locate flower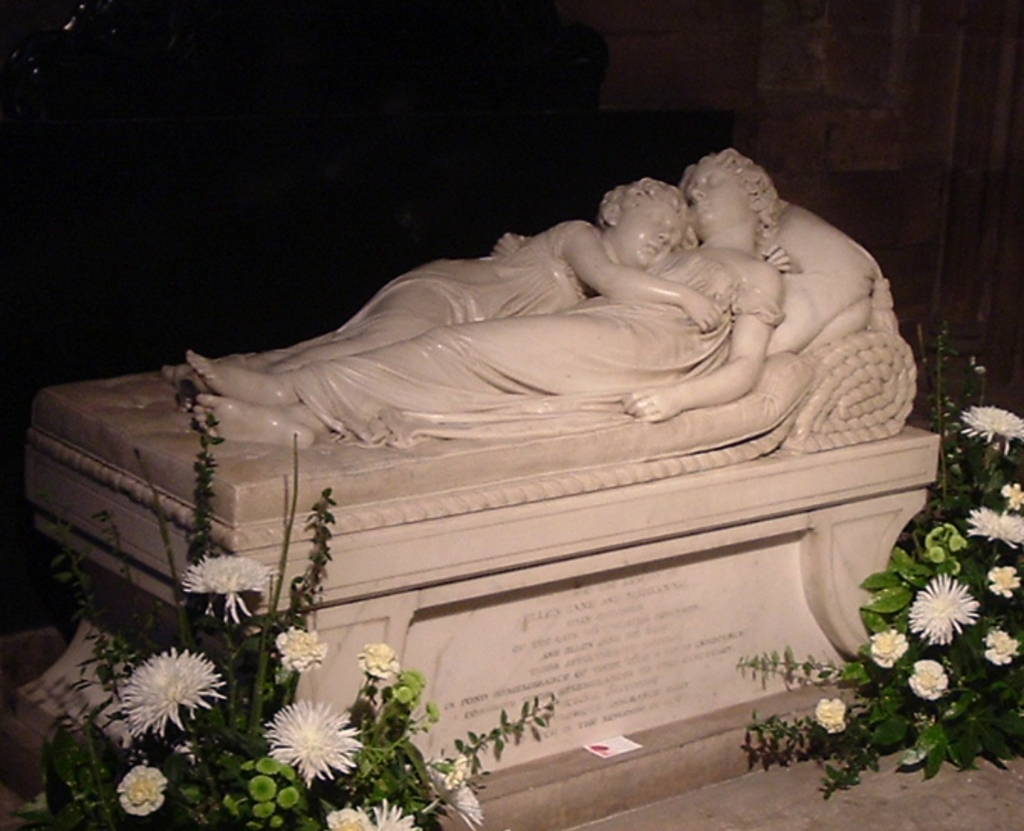
<box>426,770,483,829</box>
